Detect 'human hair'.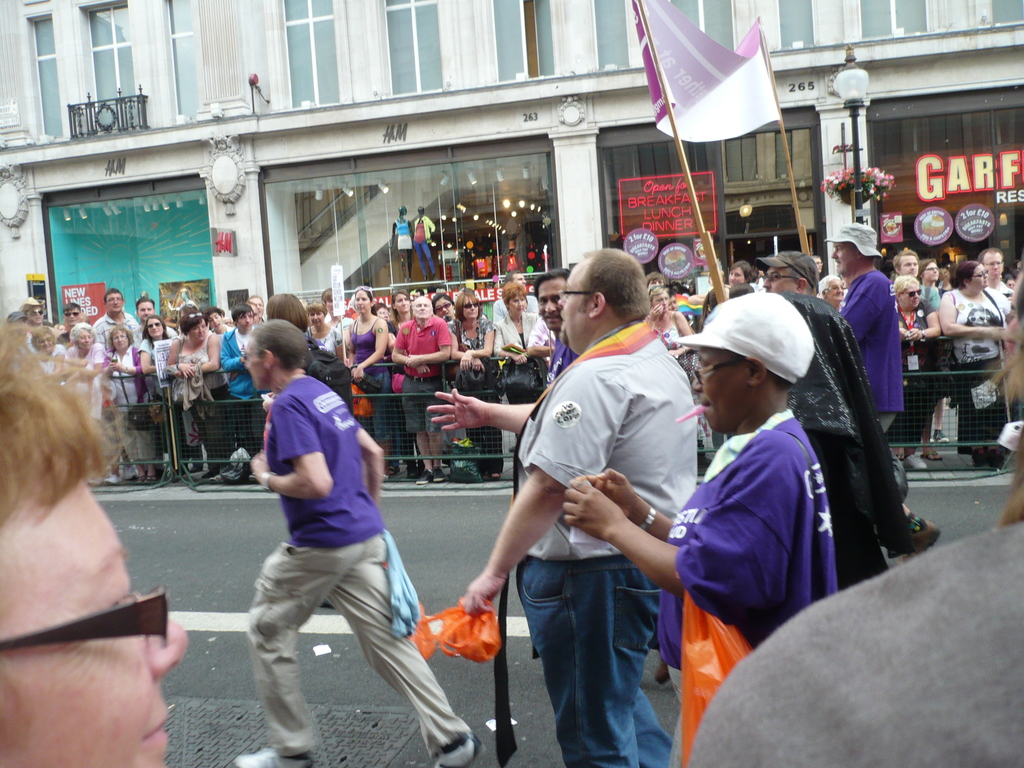
Detected at [232, 303, 253, 328].
